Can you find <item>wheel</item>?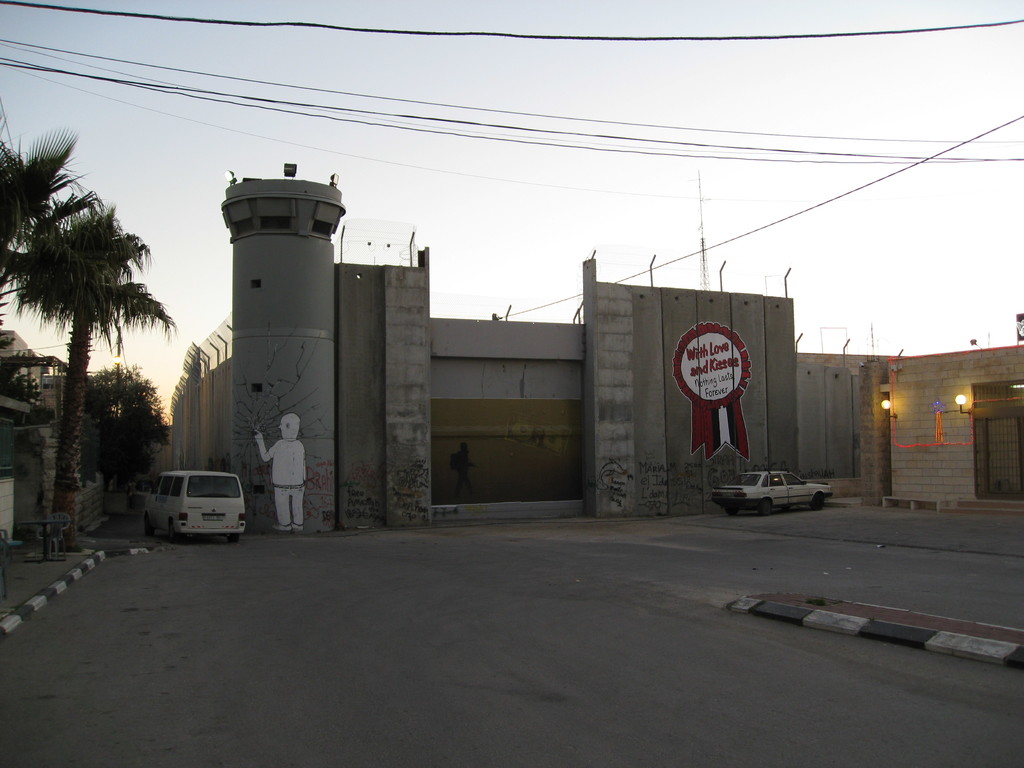
Yes, bounding box: [x1=758, y1=498, x2=774, y2=515].
